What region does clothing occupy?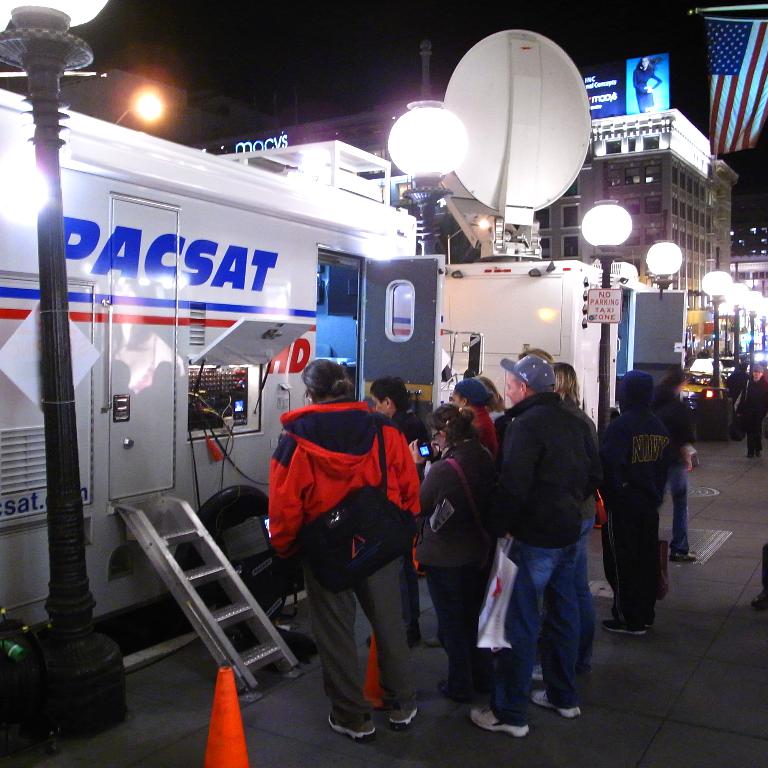
BBox(262, 384, 431, 687).
